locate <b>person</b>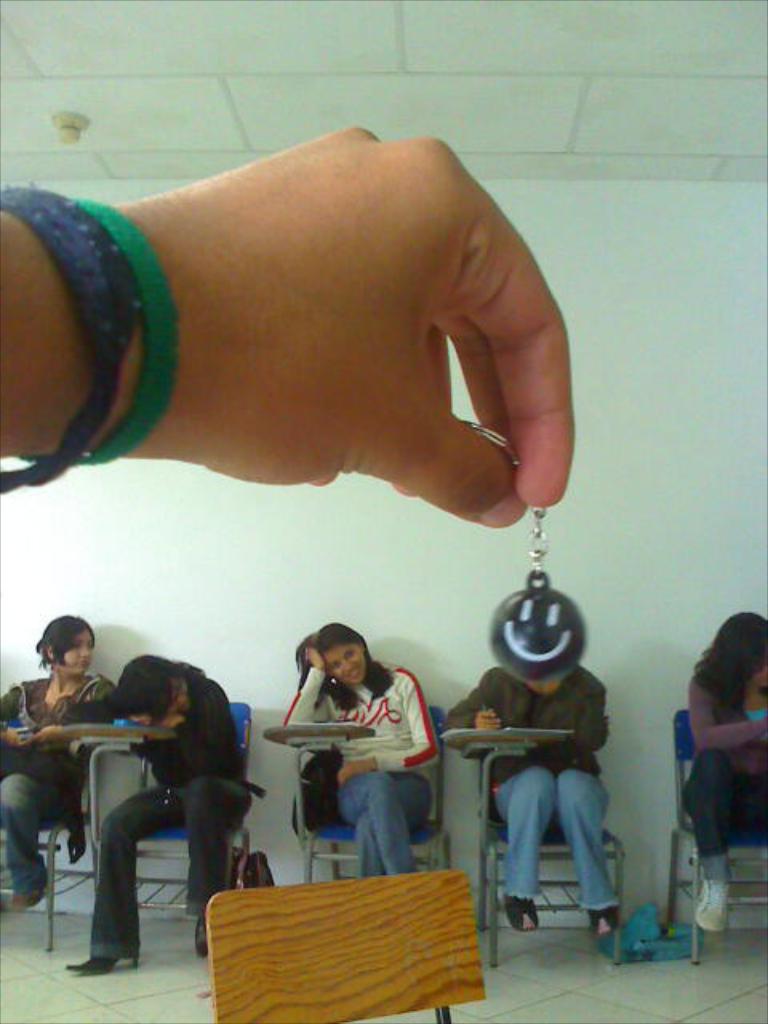
select_region(283, 616, 438, 886)
